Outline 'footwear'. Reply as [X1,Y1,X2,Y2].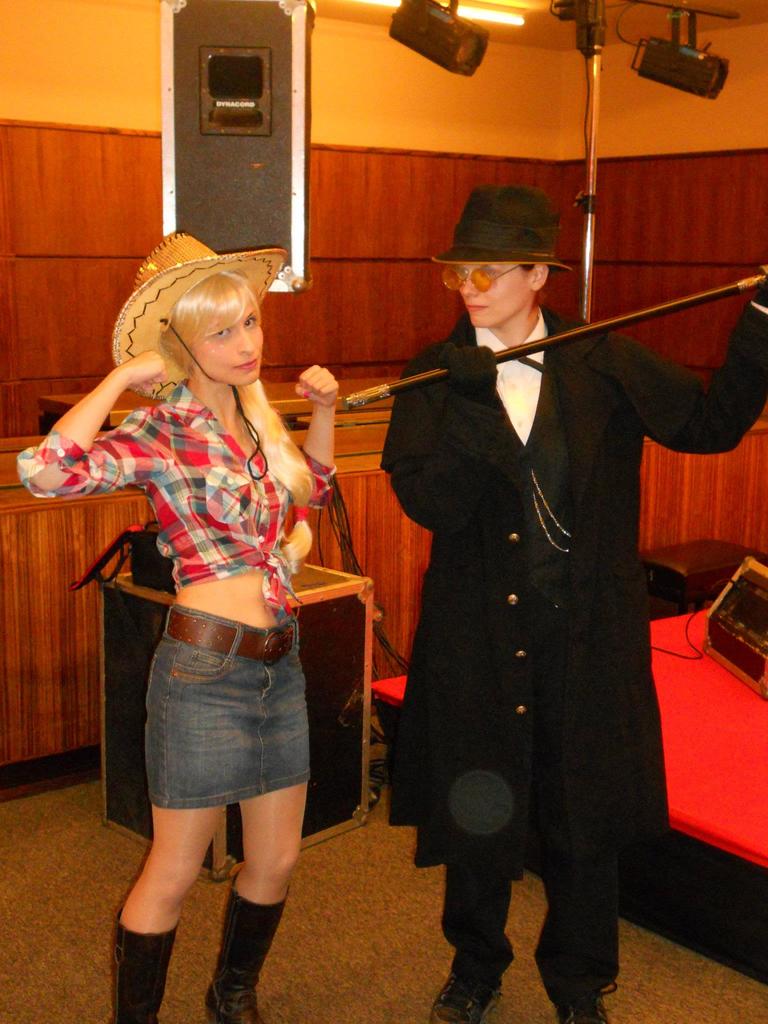
[429,953,502,1023].
